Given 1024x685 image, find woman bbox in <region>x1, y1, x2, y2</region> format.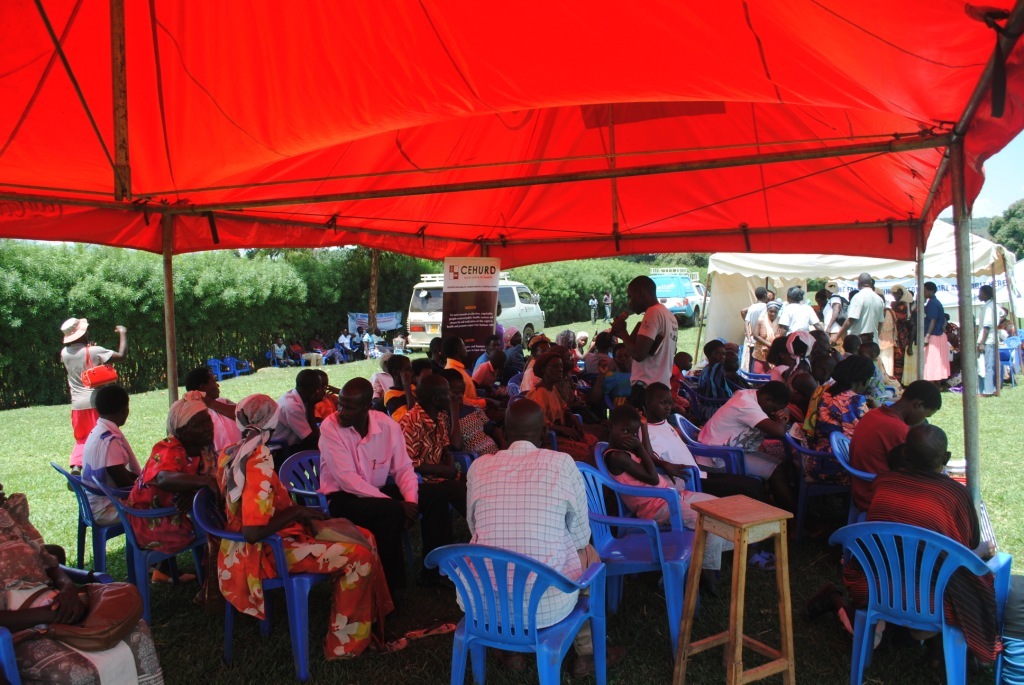
<region>308, 332, 345, 365</region>.
